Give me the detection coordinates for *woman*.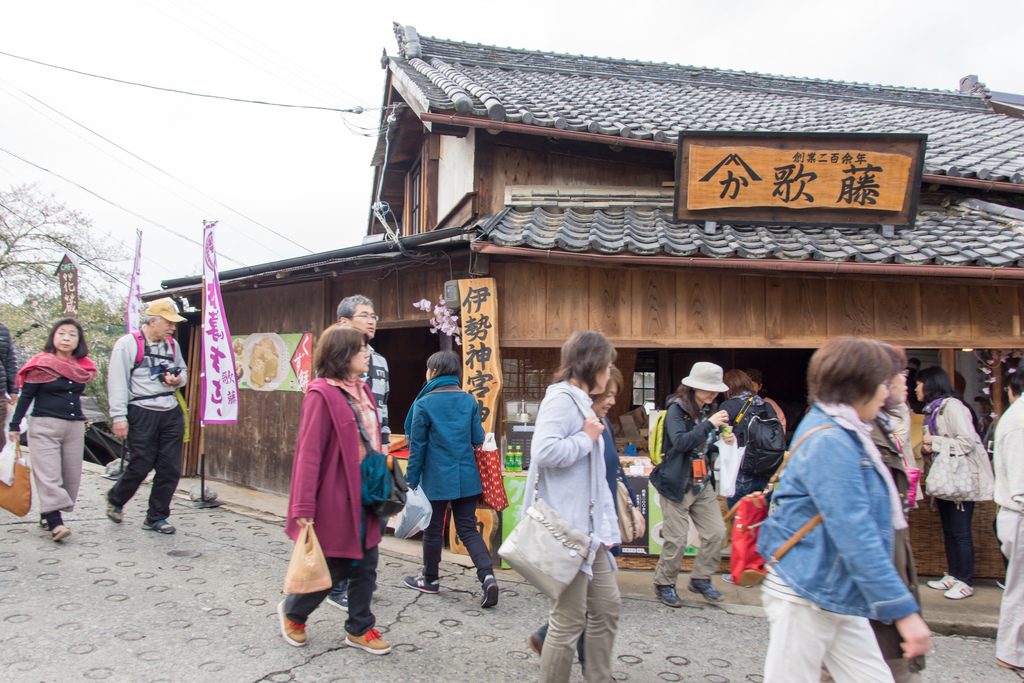
box(755, 335, 931, 682).
